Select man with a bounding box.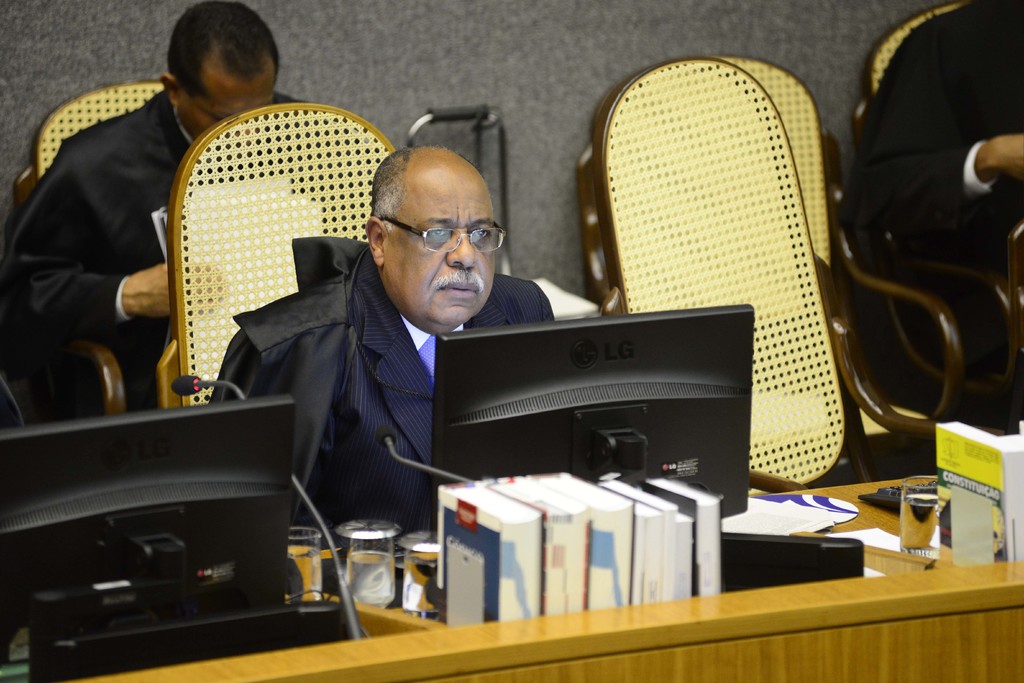
l=0, t=0, r=383, b=423.
